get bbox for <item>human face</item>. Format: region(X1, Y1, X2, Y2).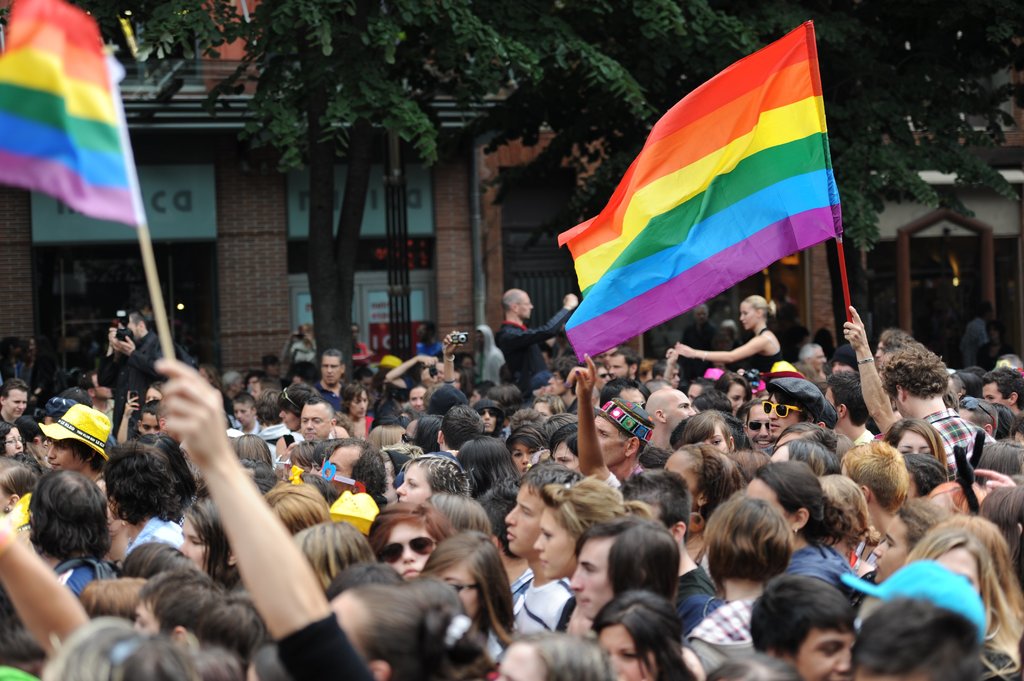
region(319, 355, 337, 385).
